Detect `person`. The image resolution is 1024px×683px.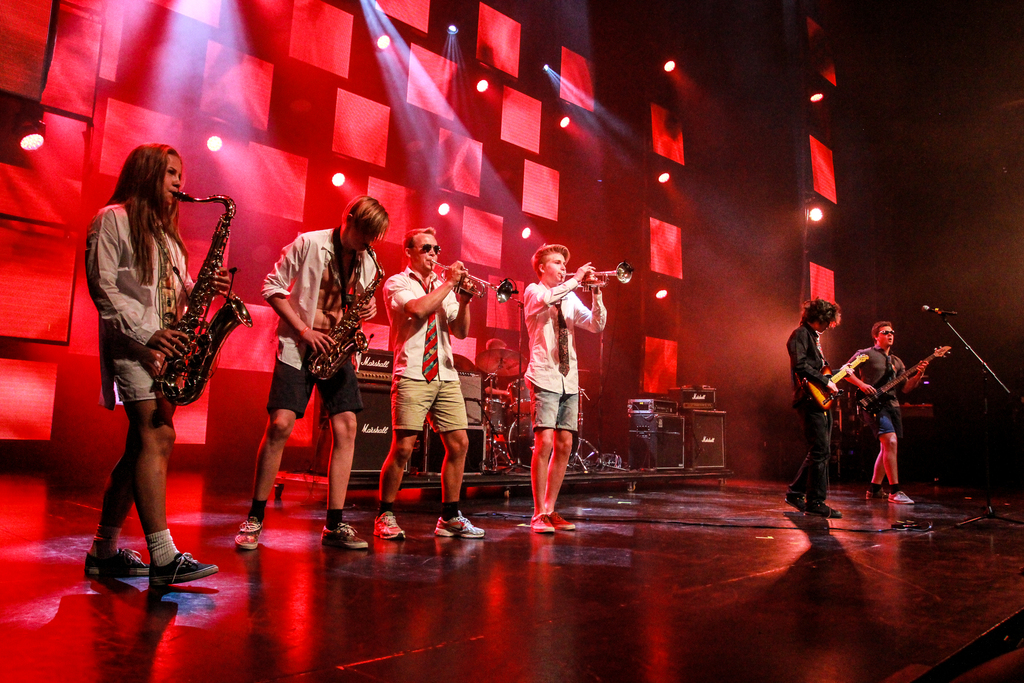
locate(81, 142, 235, 581).
